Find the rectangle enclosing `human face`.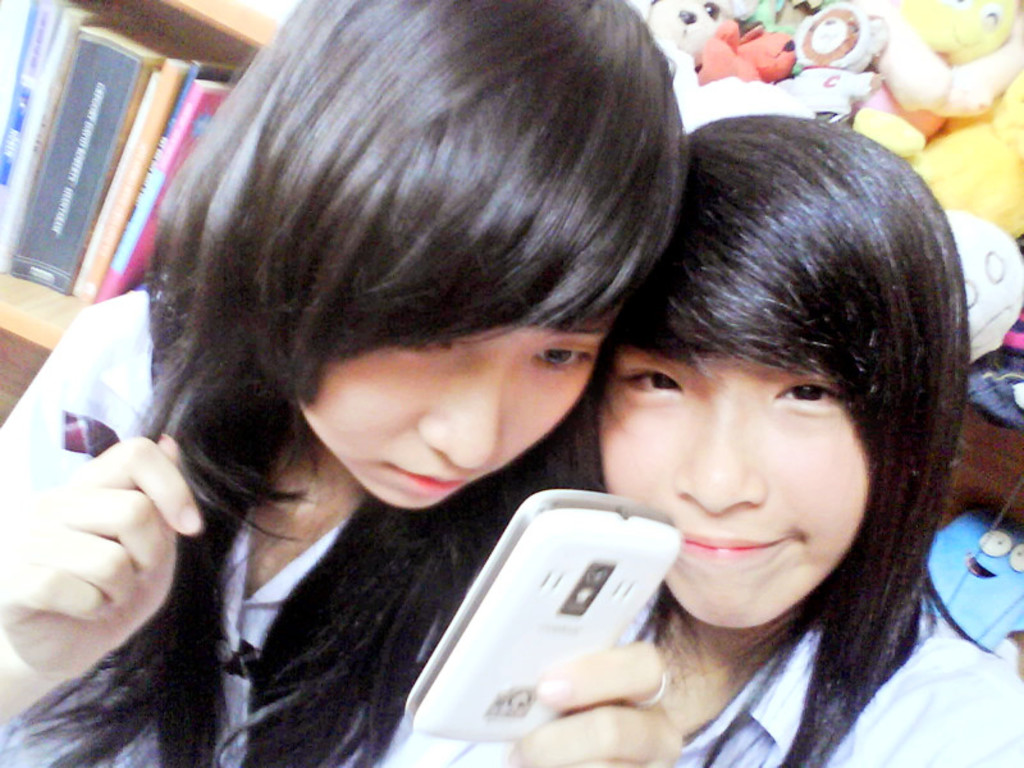
<bbox>594, 346, 869, 625</bbox>.
